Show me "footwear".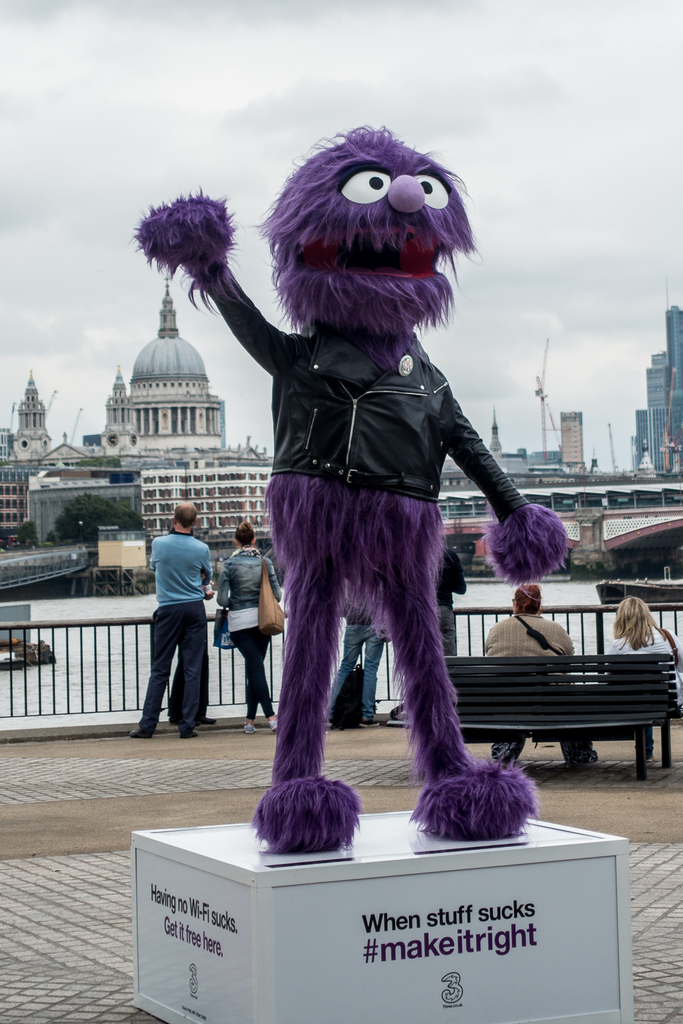
"footwear" is here: {"x1": 640, "y1": 751, "x2": 663, "y2": 764}.
